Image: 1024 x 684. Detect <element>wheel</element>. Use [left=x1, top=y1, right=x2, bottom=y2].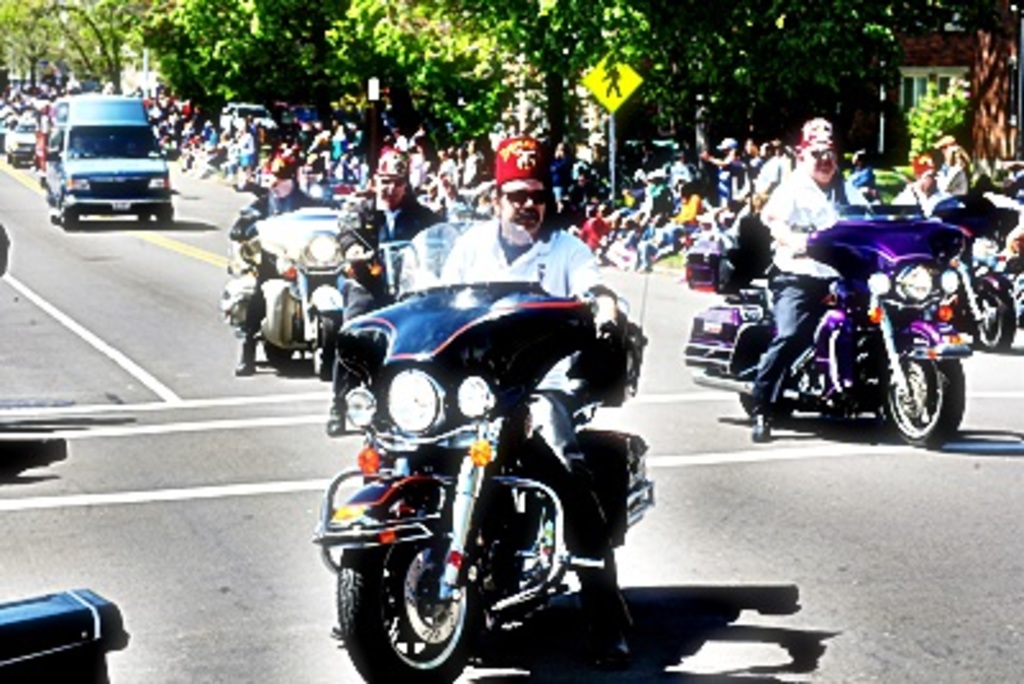
[left=325, top=541, right=468, bottom=676].
